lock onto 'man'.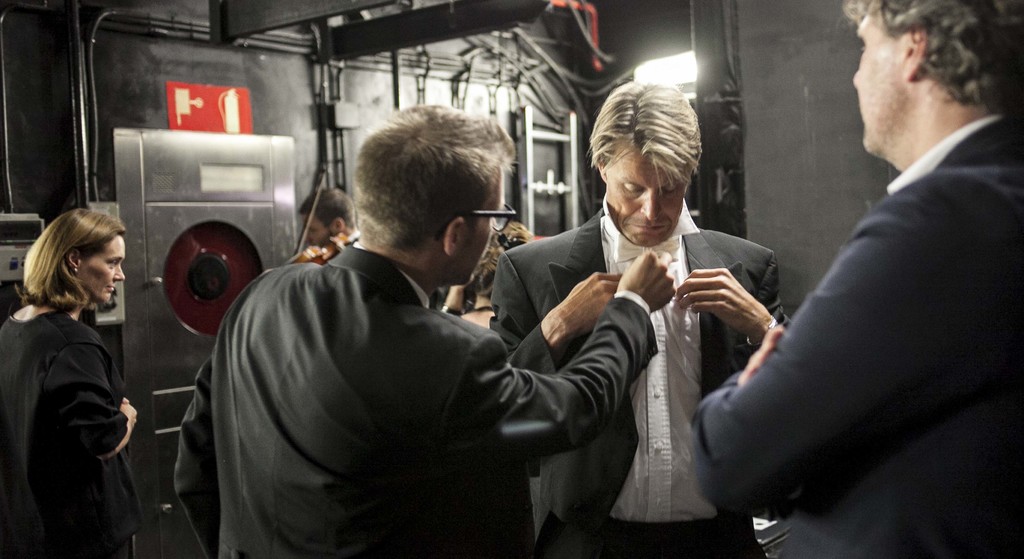
Locked: crop(734, 0, 1023, 548).
